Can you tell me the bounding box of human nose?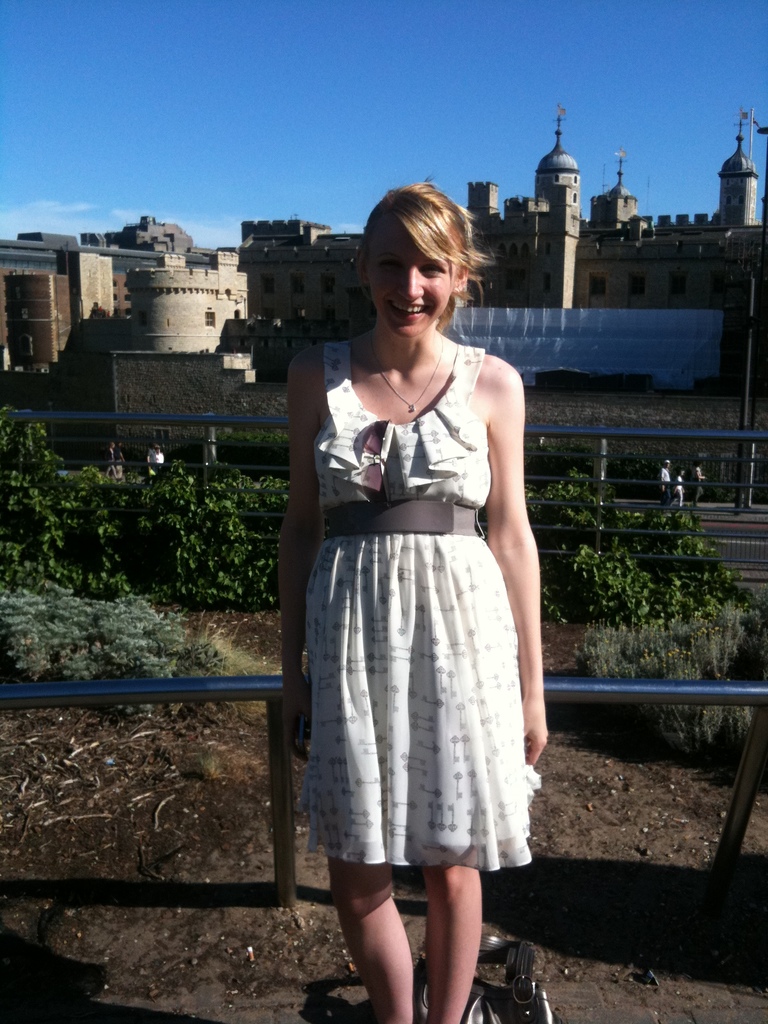
(399,262,426,299).
